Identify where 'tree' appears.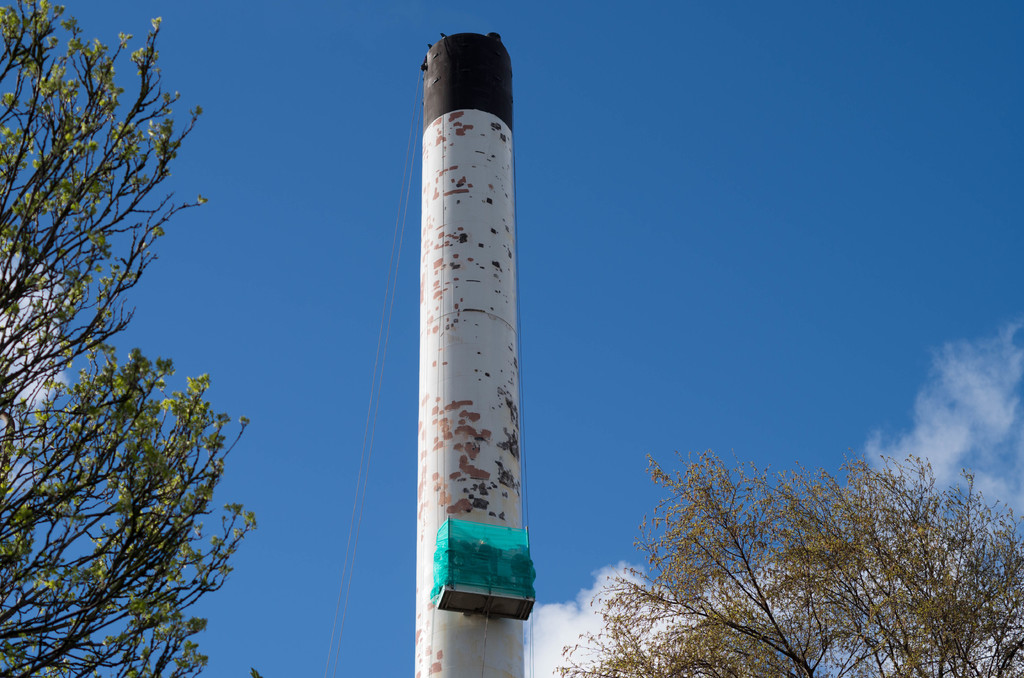
Appears at box(0, 1, 270, 677).
